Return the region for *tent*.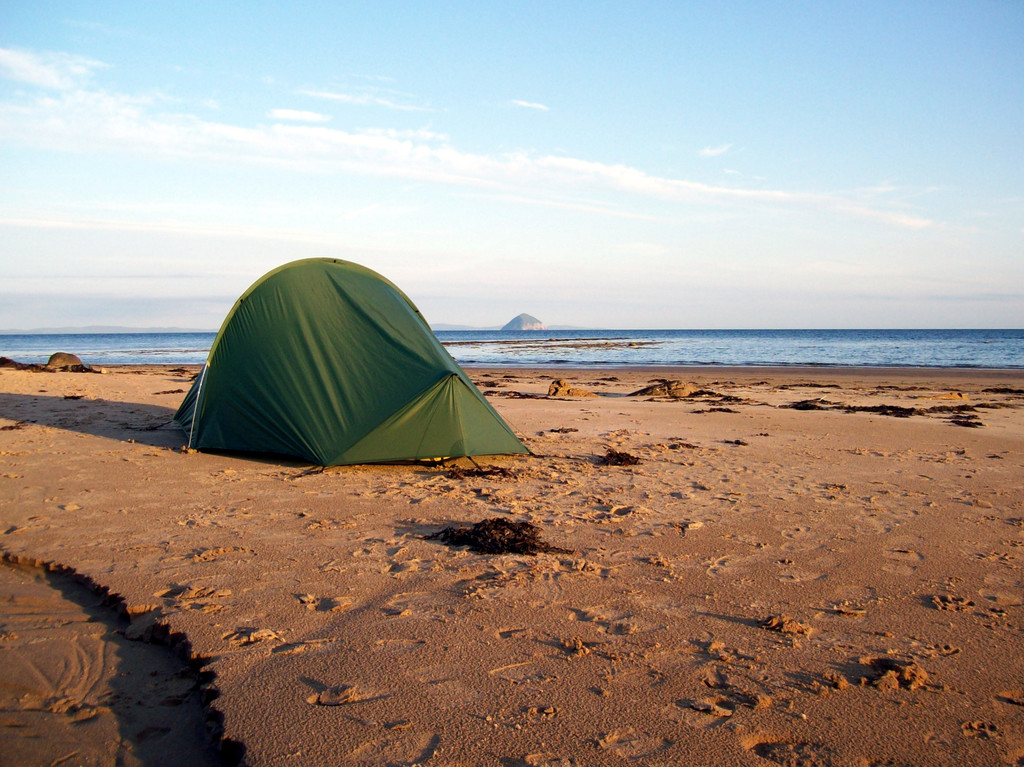
select_region(147, 250, 530, 481).
